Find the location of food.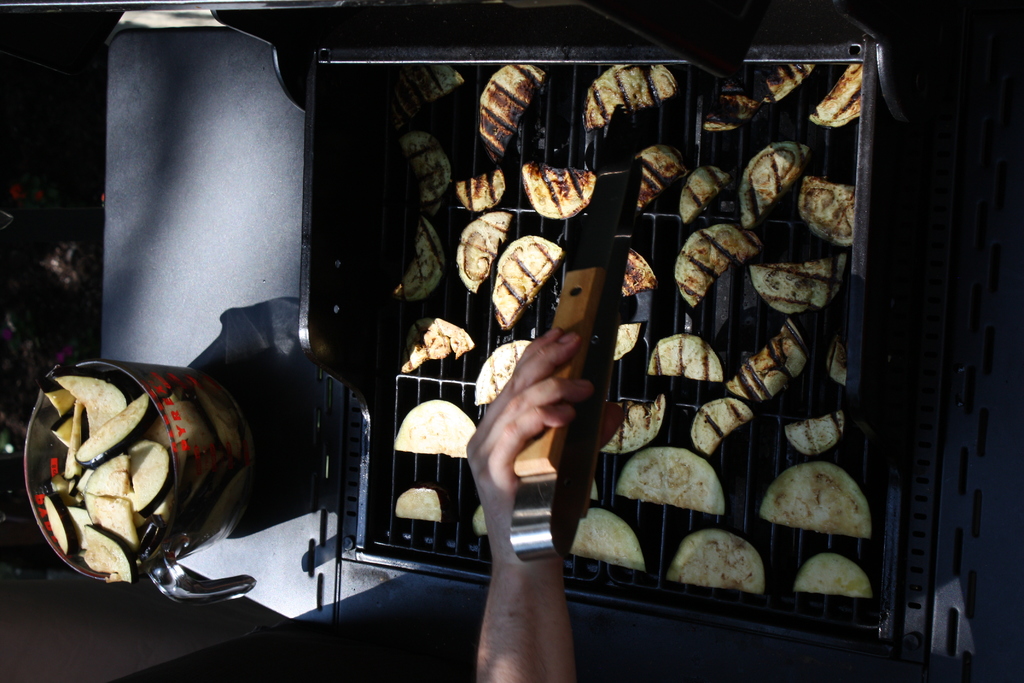
Location: x1=671, y1=223, x2=762, y2=313.
